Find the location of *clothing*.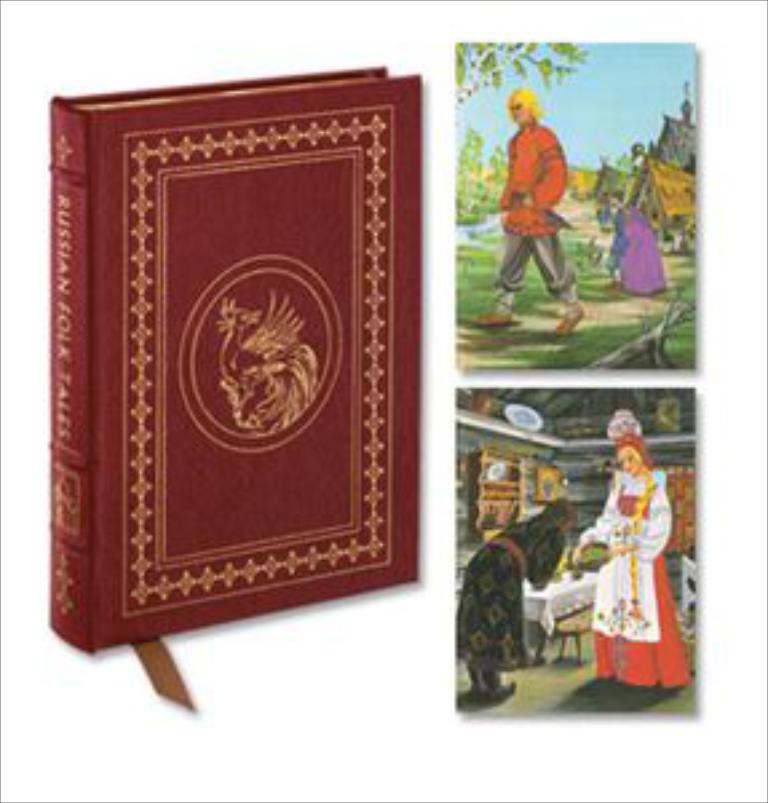
Location: Rect(607, 187, 672, 289).
